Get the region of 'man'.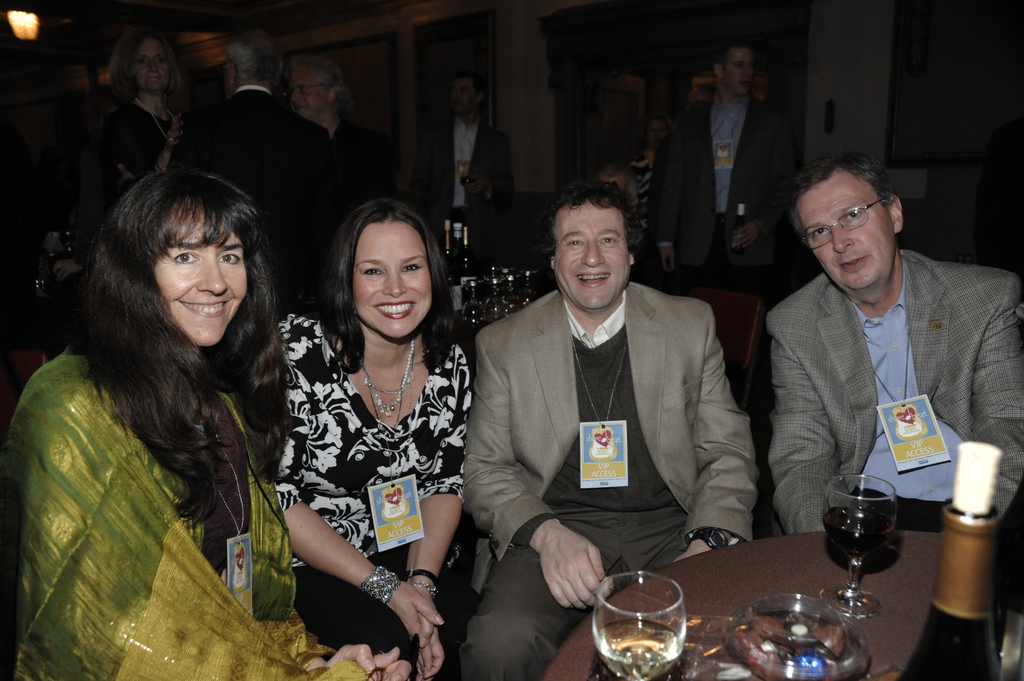
{"x1": 470, "y1": 175, "x2": 766, "y2": 632}.
